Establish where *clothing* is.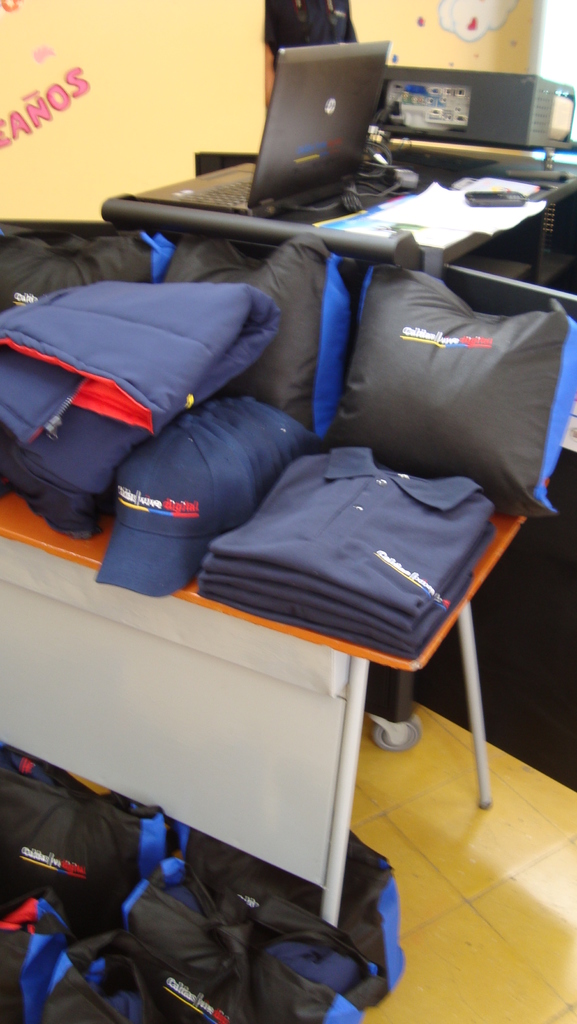
Established at 0 275 284 540.
